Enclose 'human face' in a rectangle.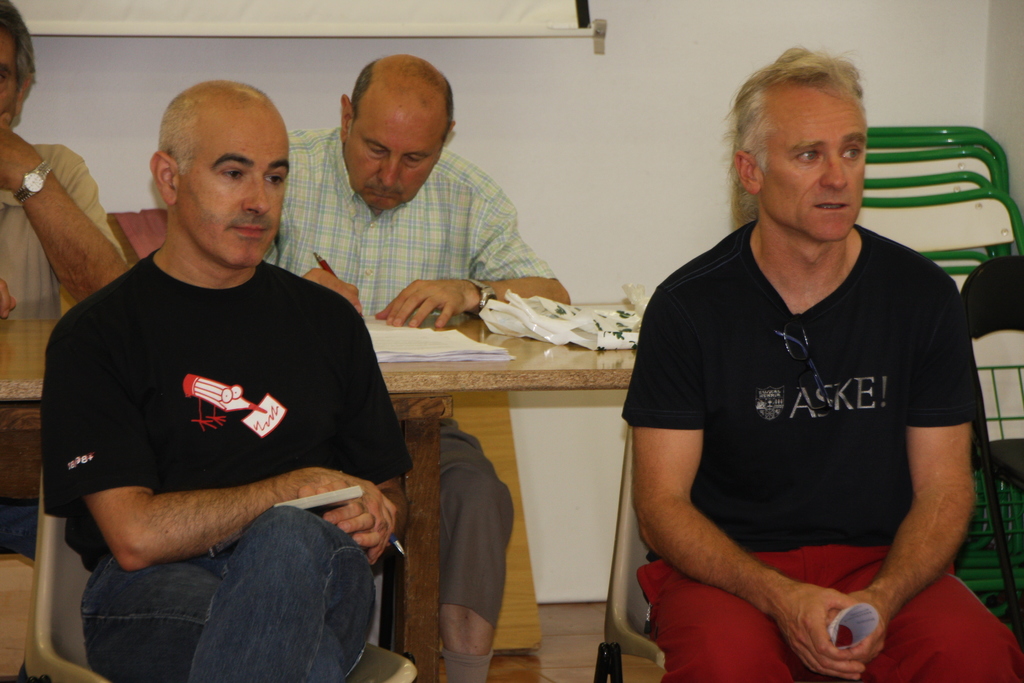
173:104:291:267.
